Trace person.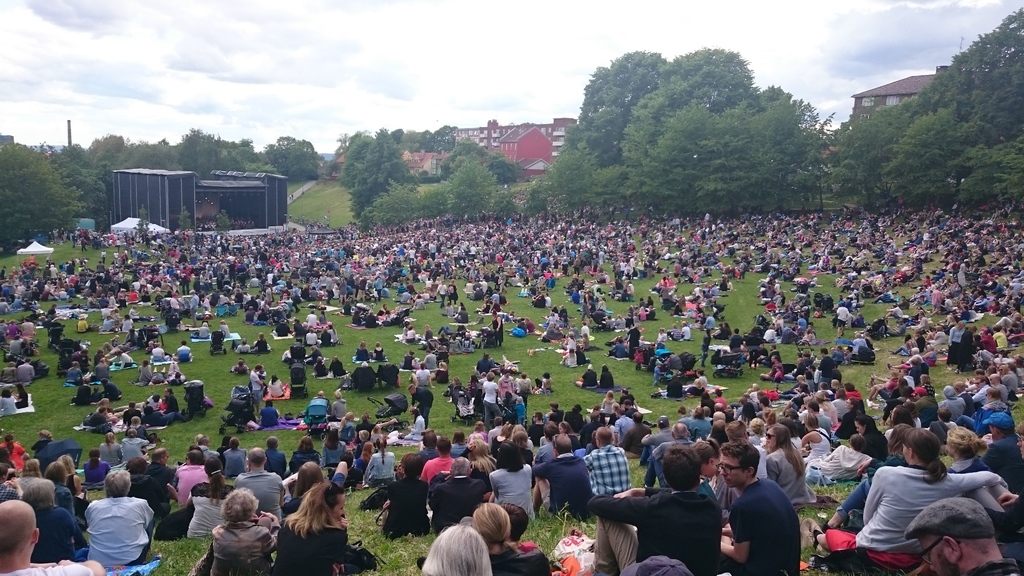
Traced to Rect(980, 404, 1023, 497).
